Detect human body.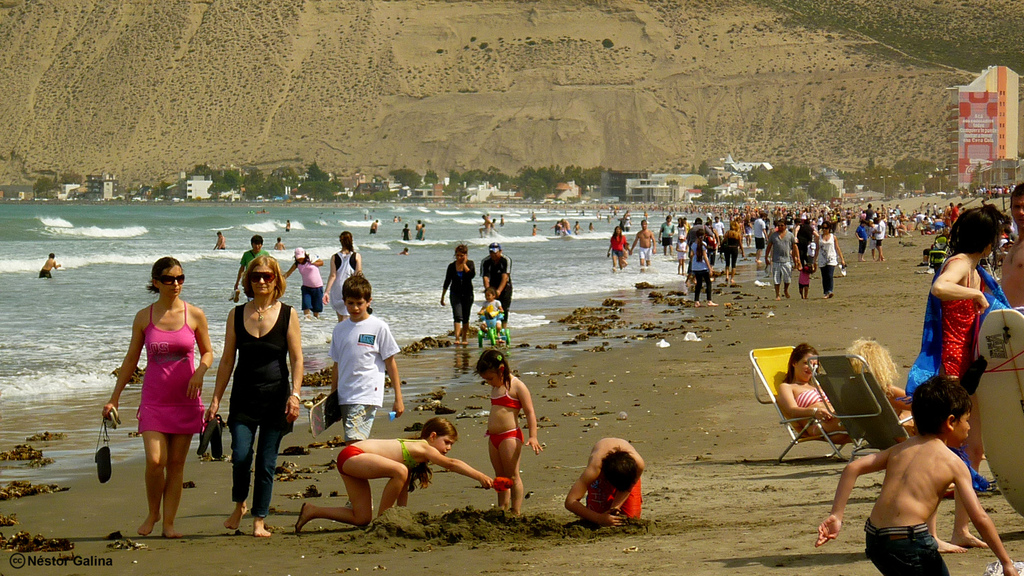
Detected at <box>739,216,751,242</box>.
